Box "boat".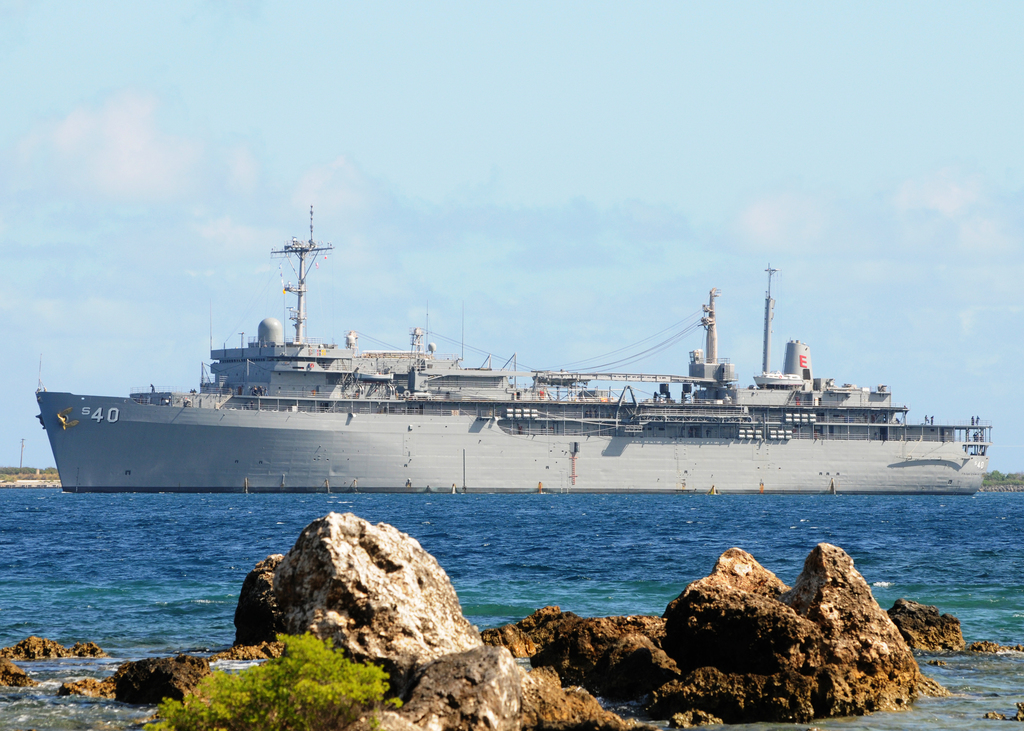
x1=351 y1=366 x2=395 y2=382.
